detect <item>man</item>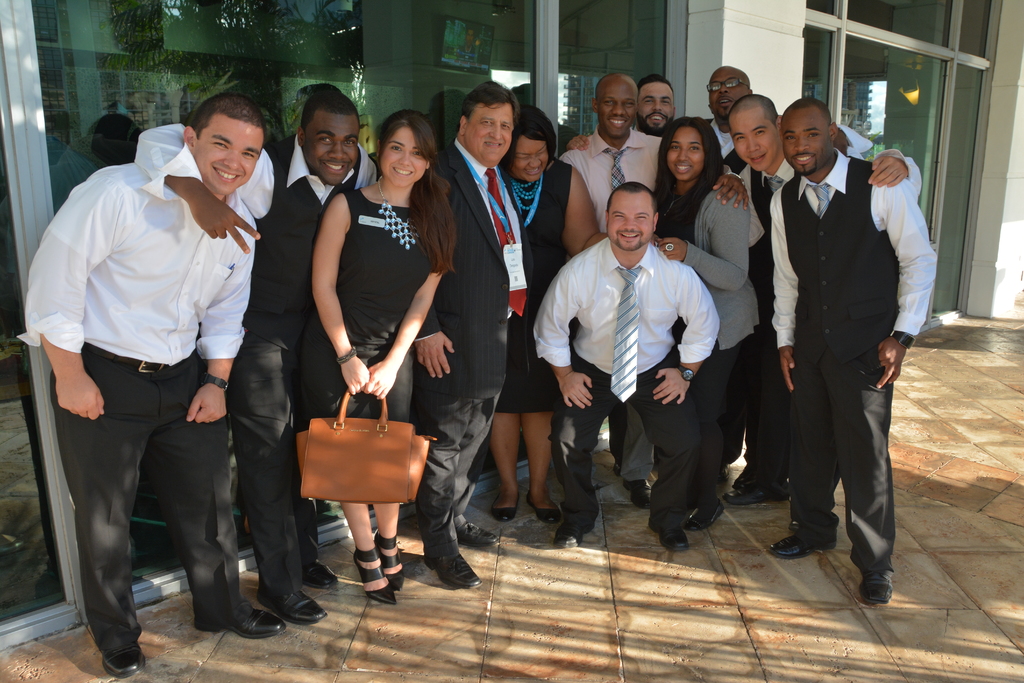
BBox(527, 178, 719, 564)
